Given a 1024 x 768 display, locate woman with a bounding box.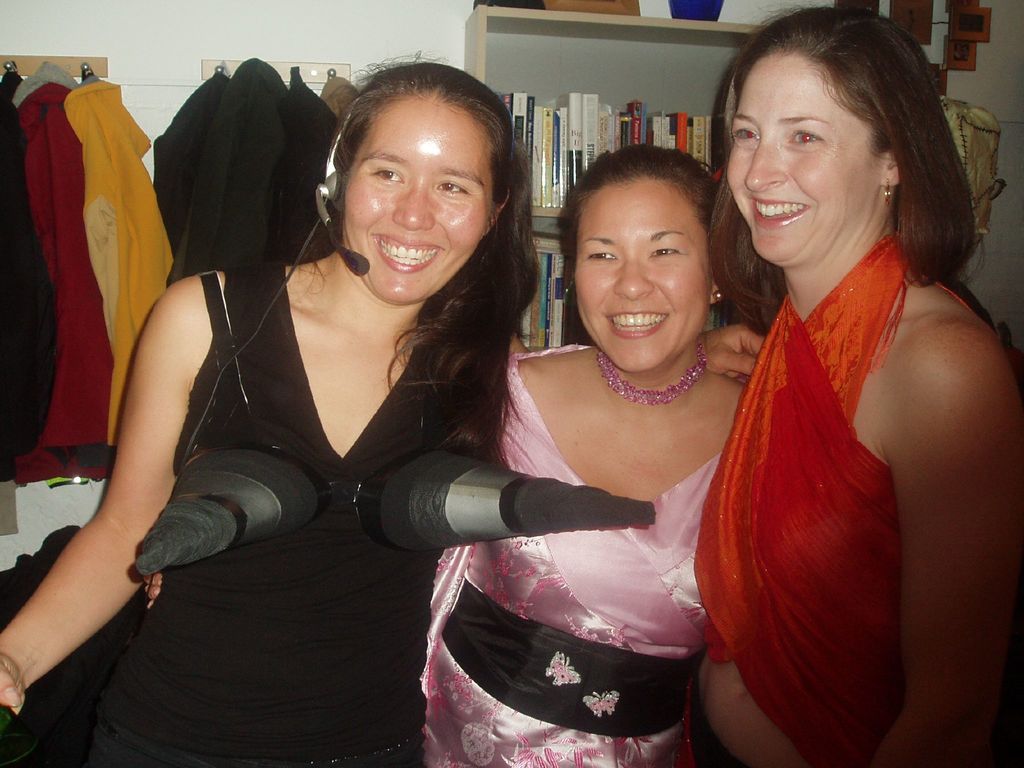
Located: [414,147,760,751].
